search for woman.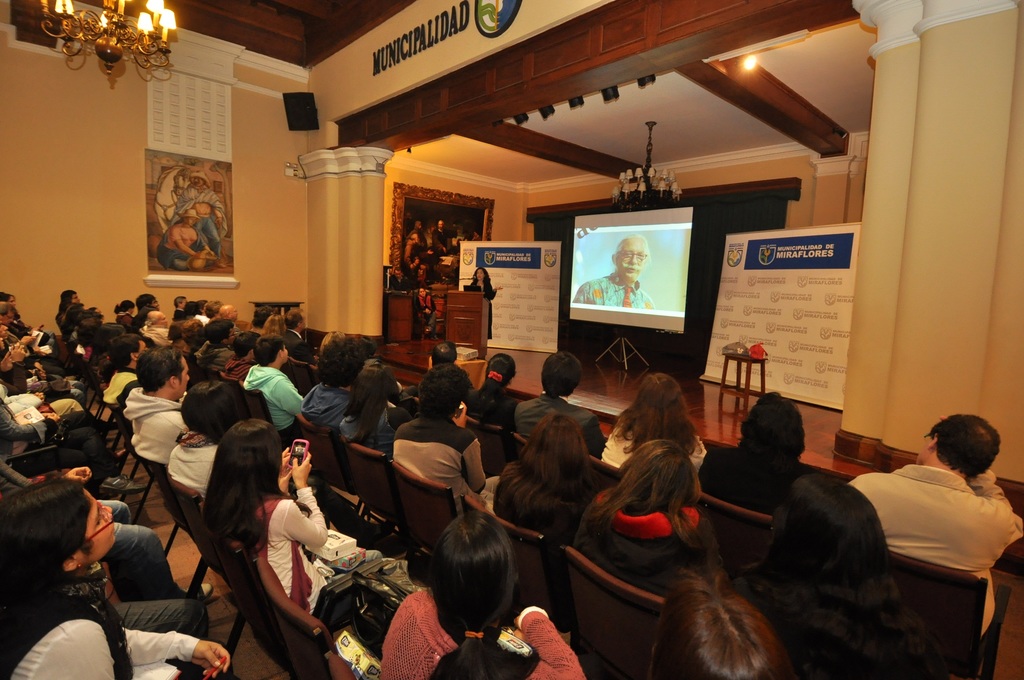
Found at (x1=378, y1=510, x2=586, y2=679).
